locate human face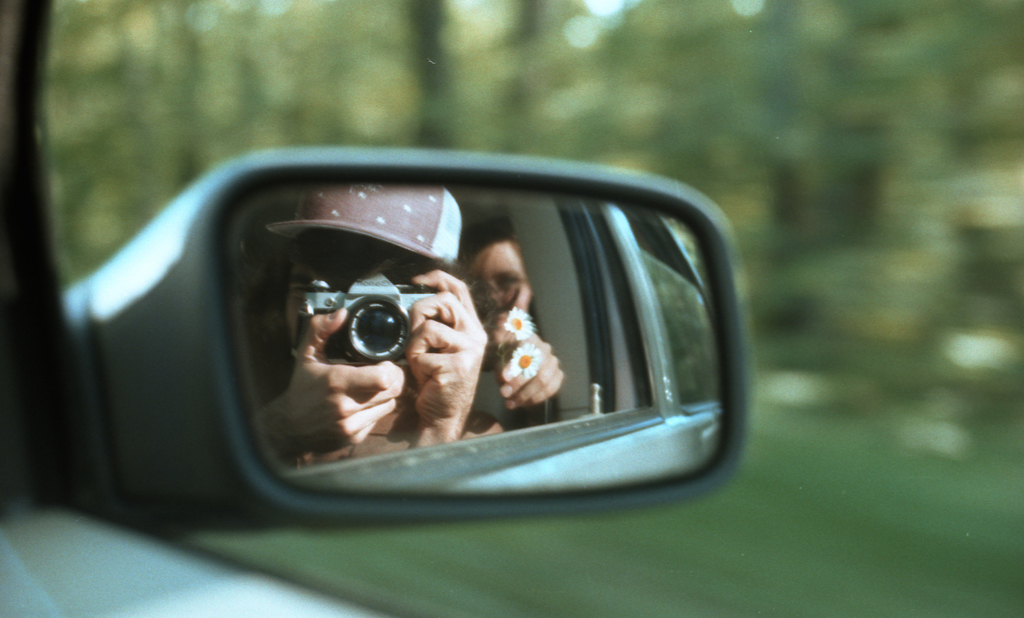
<box>459,235,538,344</box>
